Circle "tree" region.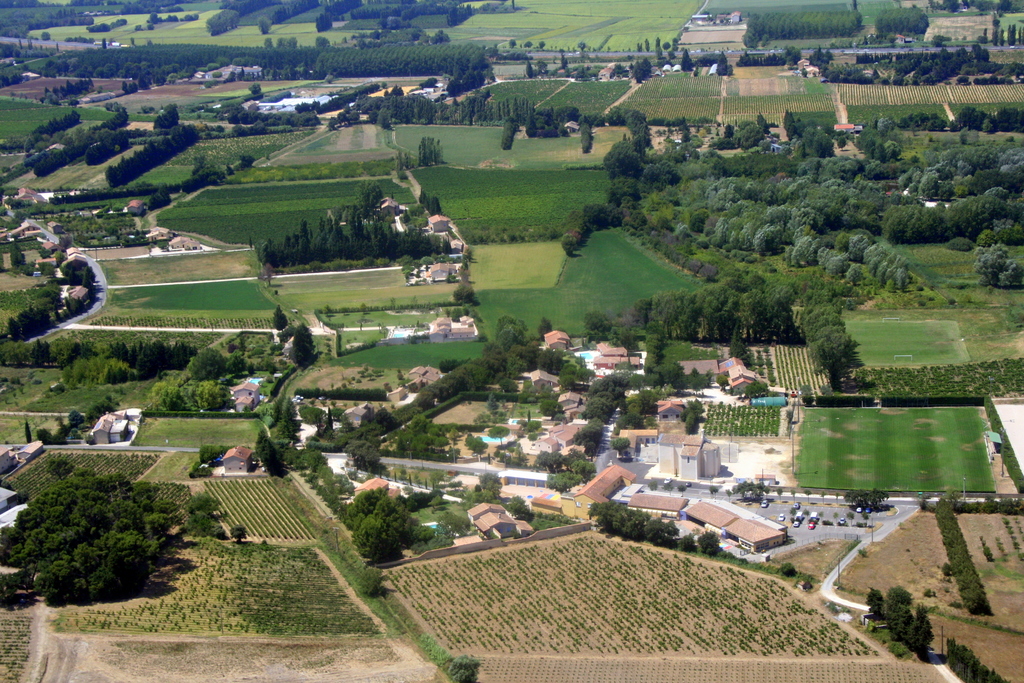
Region: bbox(346, 486, 388, 523).
